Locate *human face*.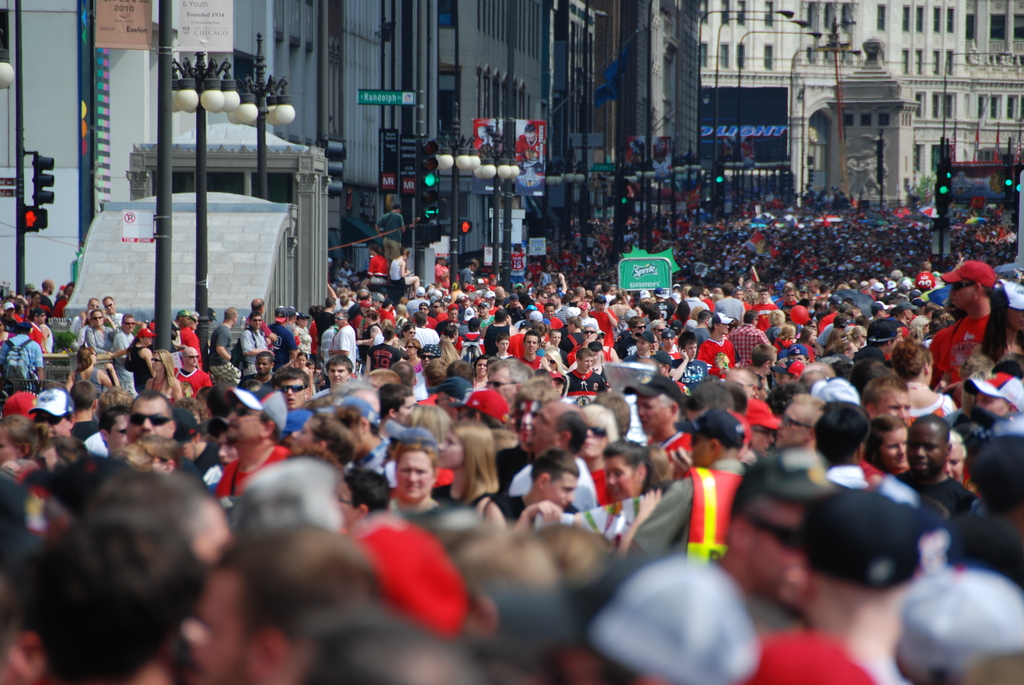
Bounding box: (x1=883, y1=427, x2=910, y2=462).
